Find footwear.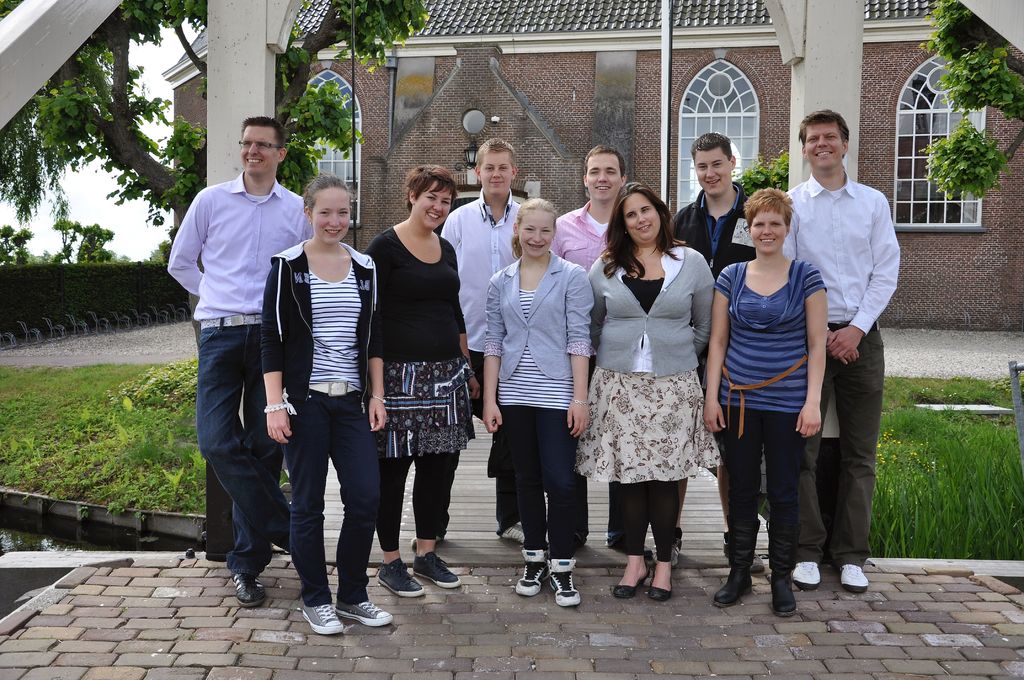
[542, 555, 577, 608].
